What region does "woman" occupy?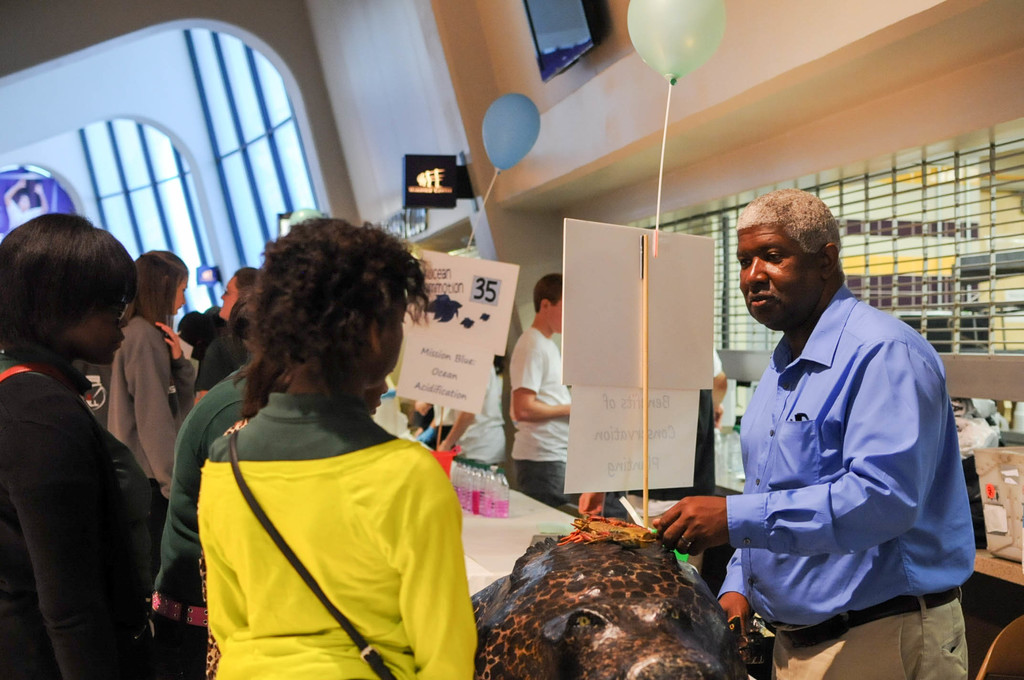
left=150, top=222, right=475, bottom=679.
